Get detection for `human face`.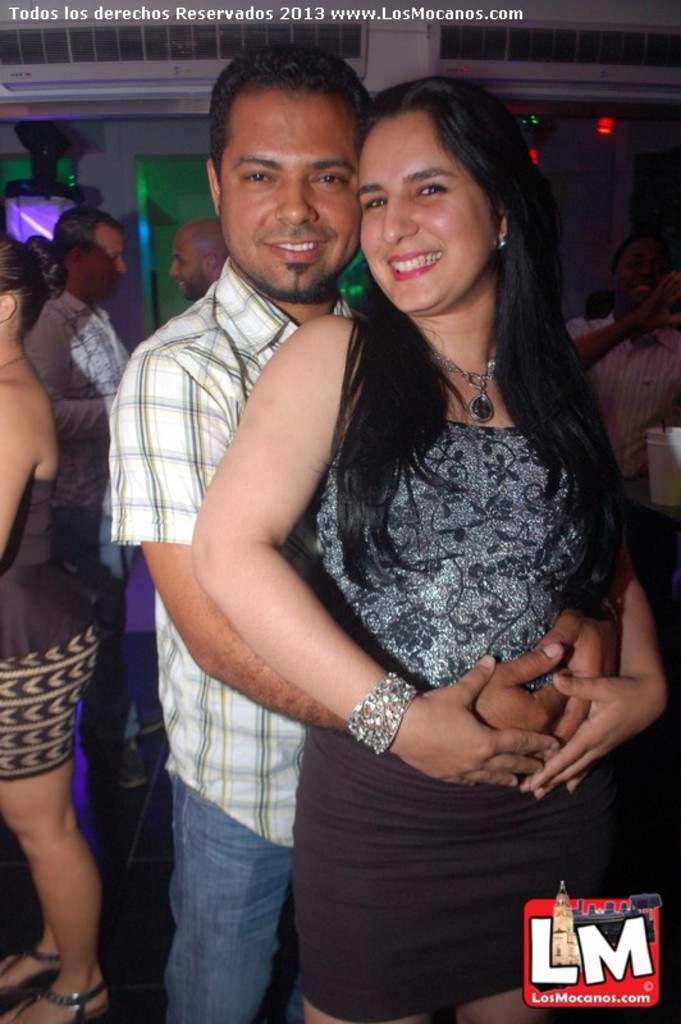
Detection: (x1=82, y1=229, x2=127, y2=300).
